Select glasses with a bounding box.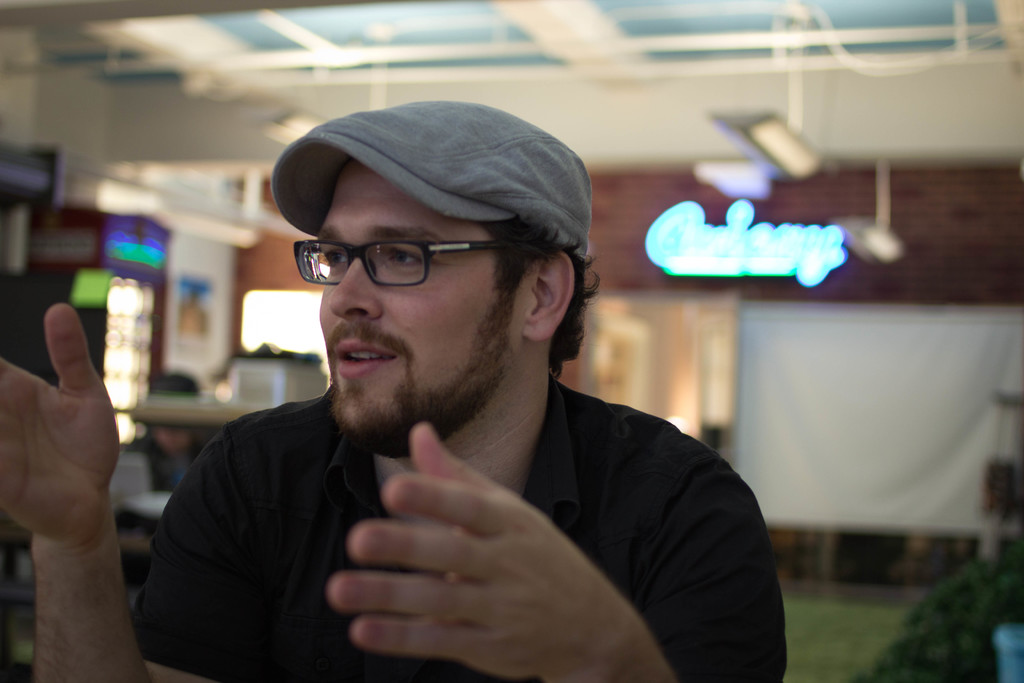
{"x1": 290, "y1": 236, "x2": 548, "y2": 286}.
